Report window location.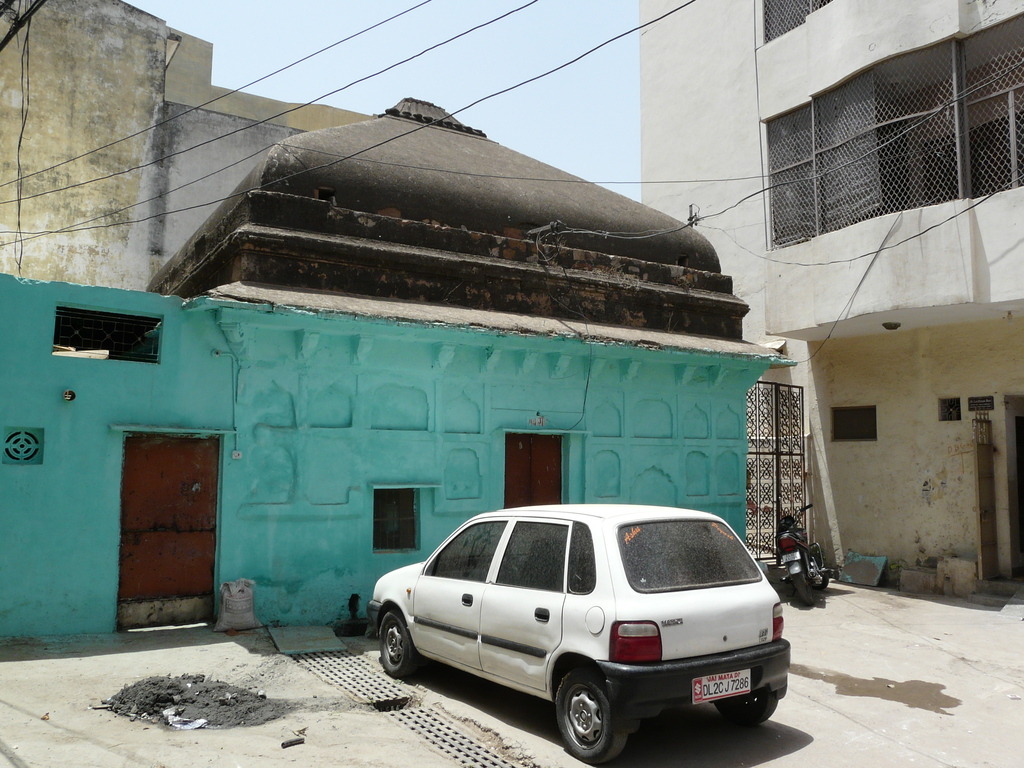
Report: x1=115, y1=408, x2=226, y2=626.
